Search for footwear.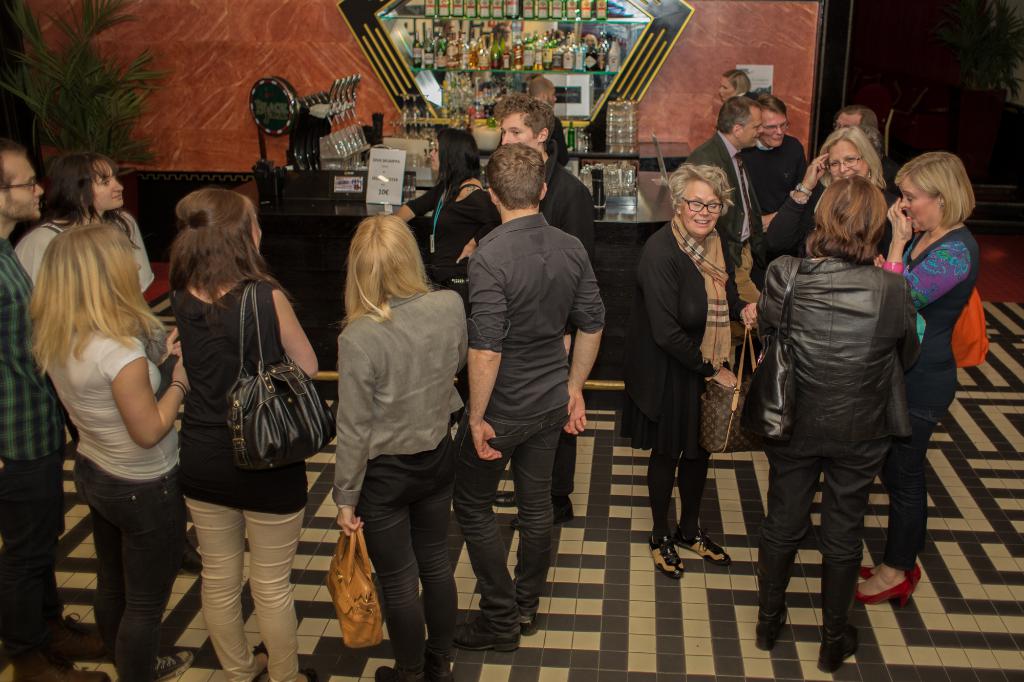
Found at [859,572,913,602].
